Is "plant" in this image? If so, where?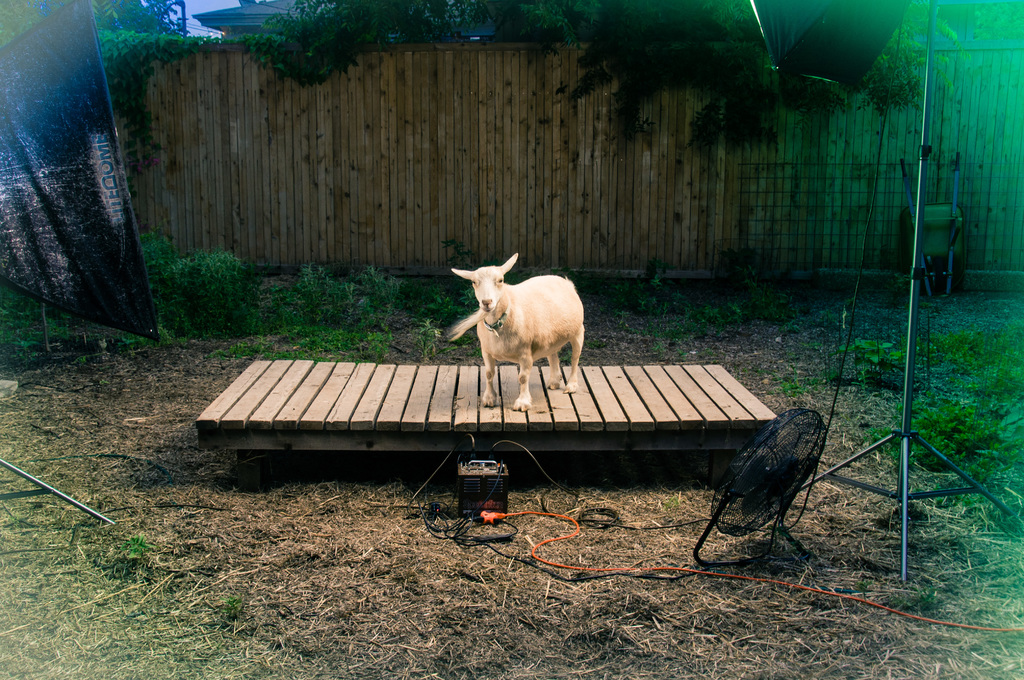
Yes, at rect(967, 627, 1023, 669).
